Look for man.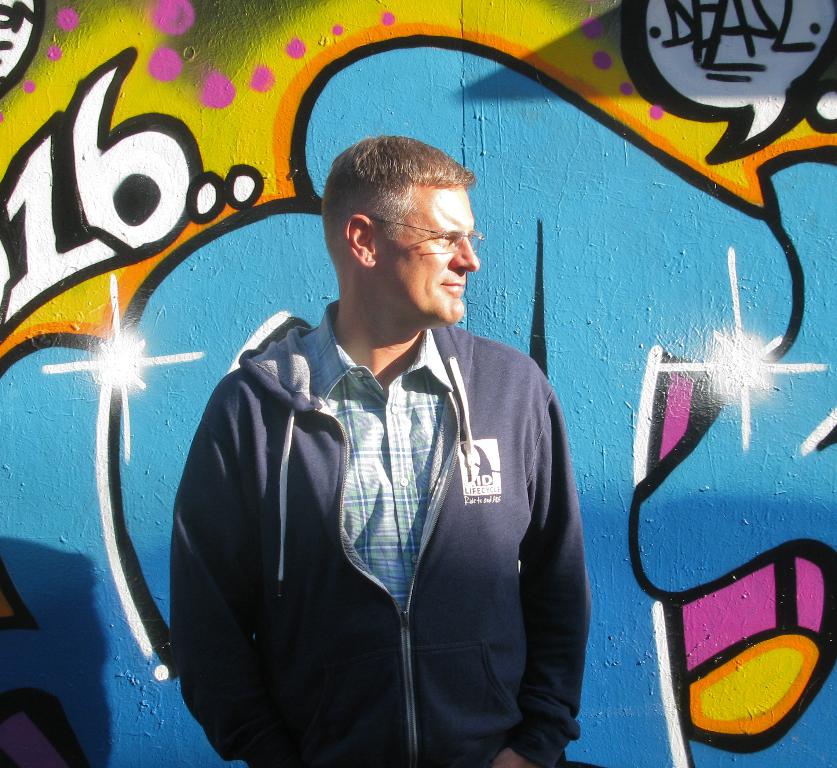
Found: l=151, t=148, r=583, b=767.
